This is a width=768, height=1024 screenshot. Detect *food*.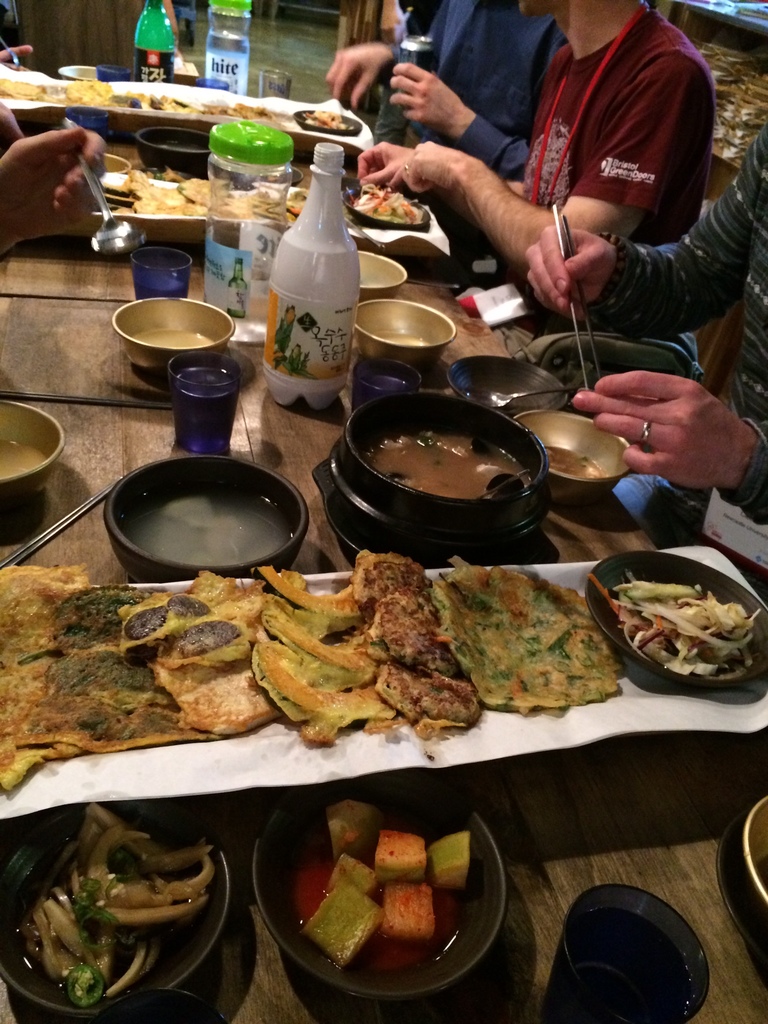
region(415, 563, 613, 725).
